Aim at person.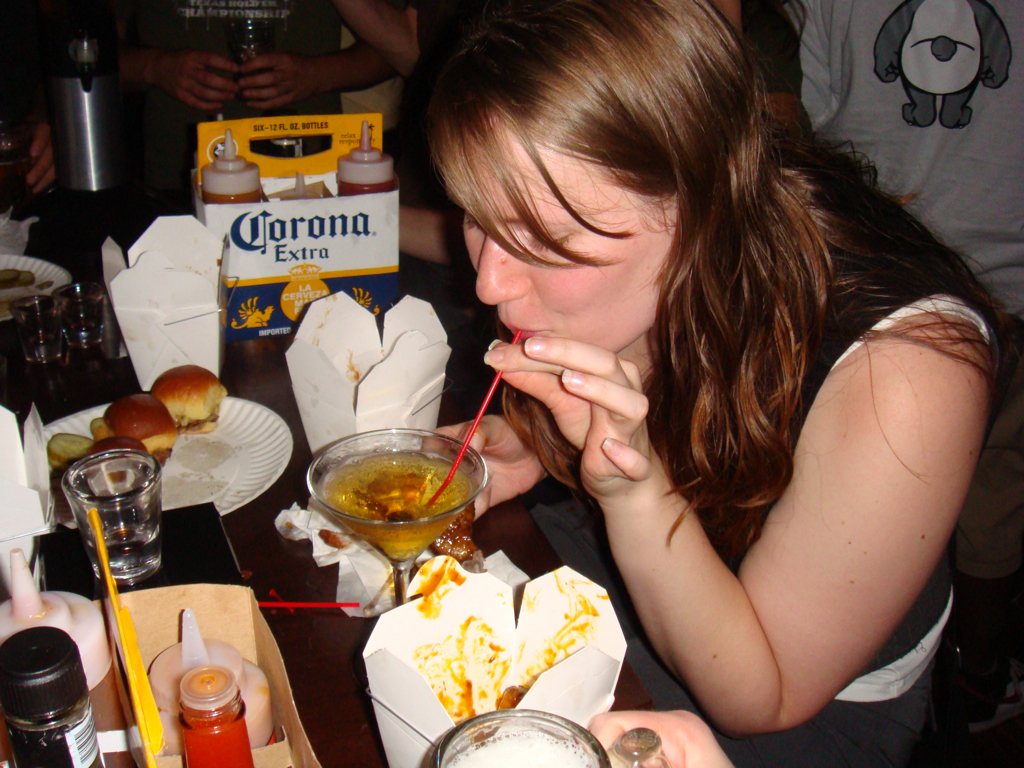
Aimed at [x1=738, y1=0, x2=1020, y2=323].
